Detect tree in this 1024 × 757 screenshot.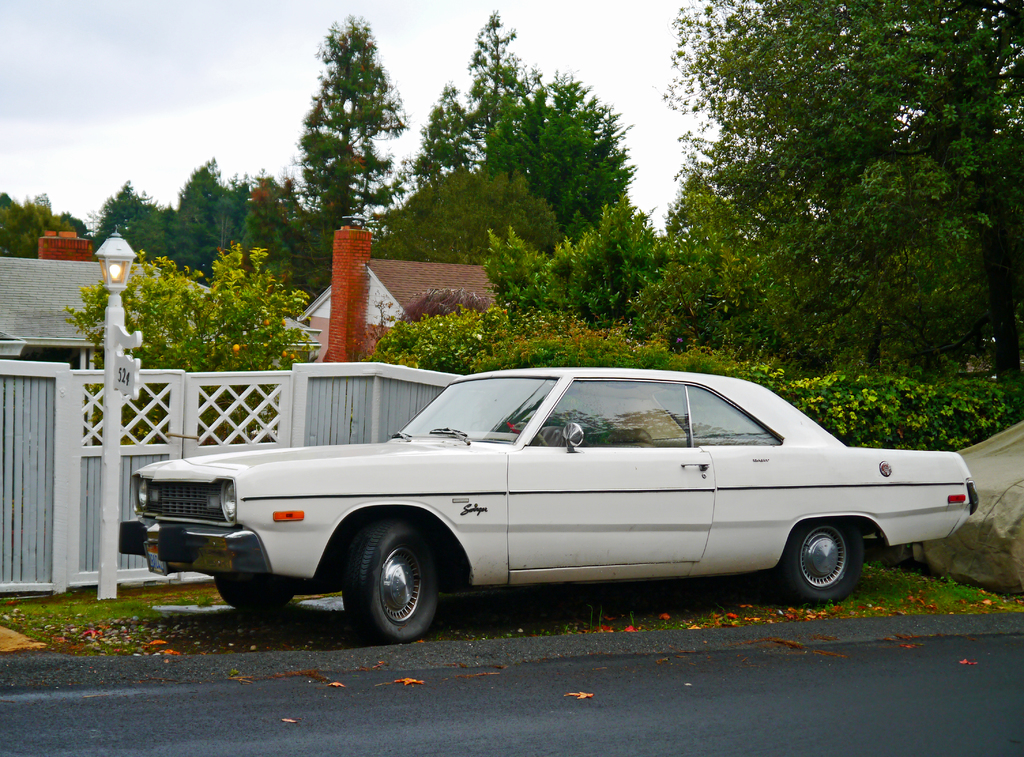
Detection: 0 187 102 261.
